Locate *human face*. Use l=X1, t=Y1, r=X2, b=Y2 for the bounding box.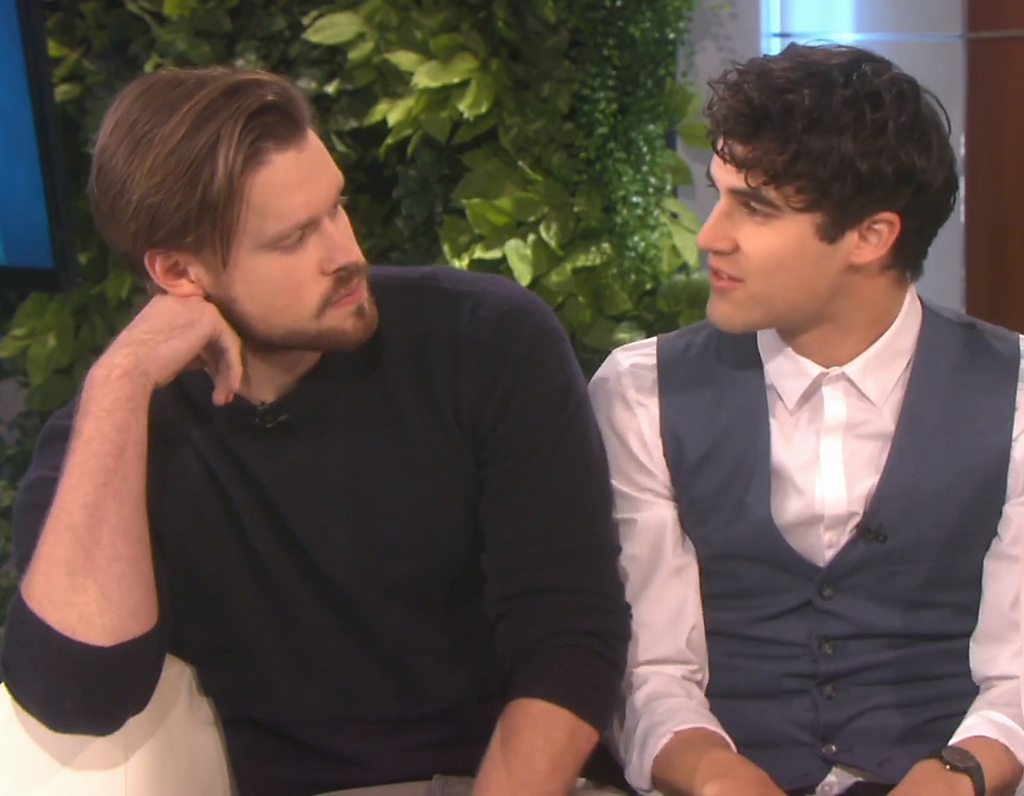
l=698, t=138, r=852, b=335.
